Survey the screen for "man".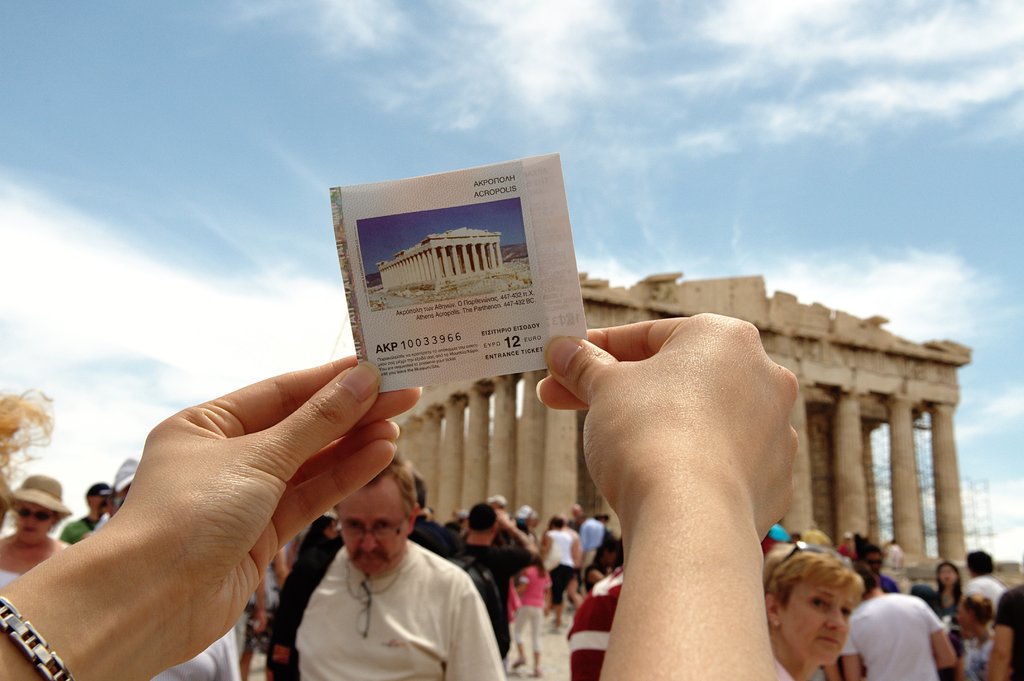
Survey found: rect(60, 479, 120, 541).
